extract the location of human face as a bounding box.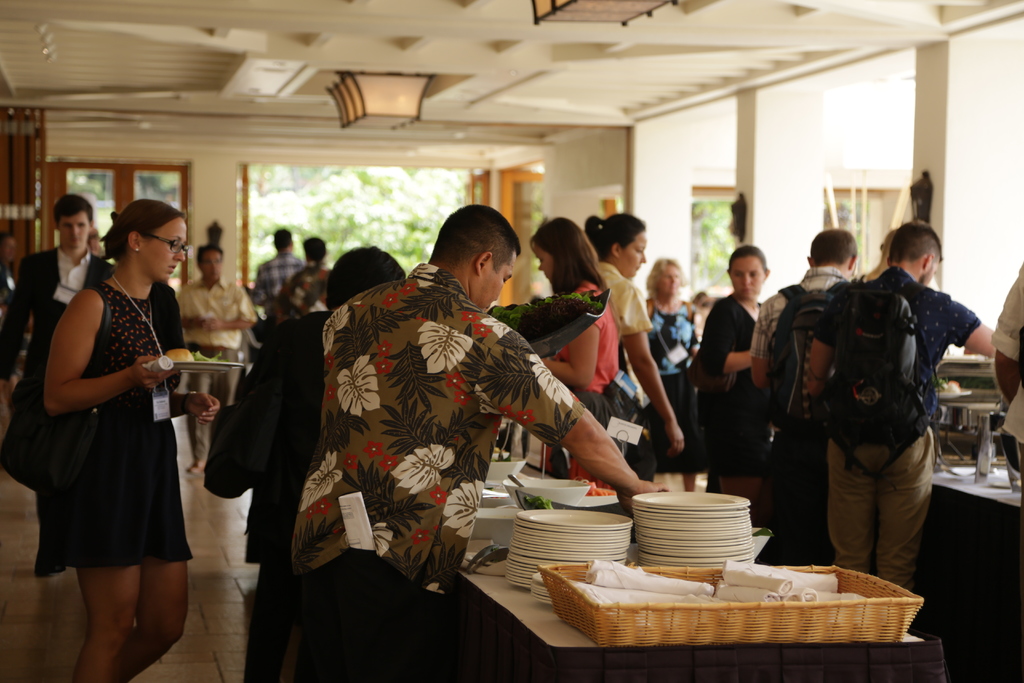
623 231 646 278.
